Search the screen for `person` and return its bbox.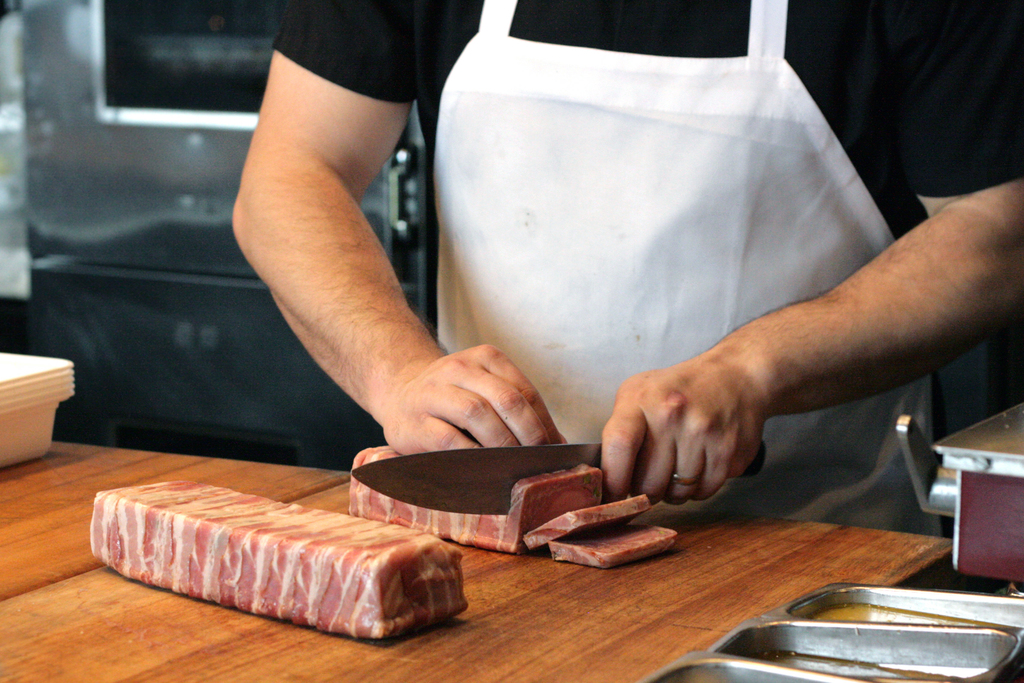
Found: 227, 0, 1023, 547.
